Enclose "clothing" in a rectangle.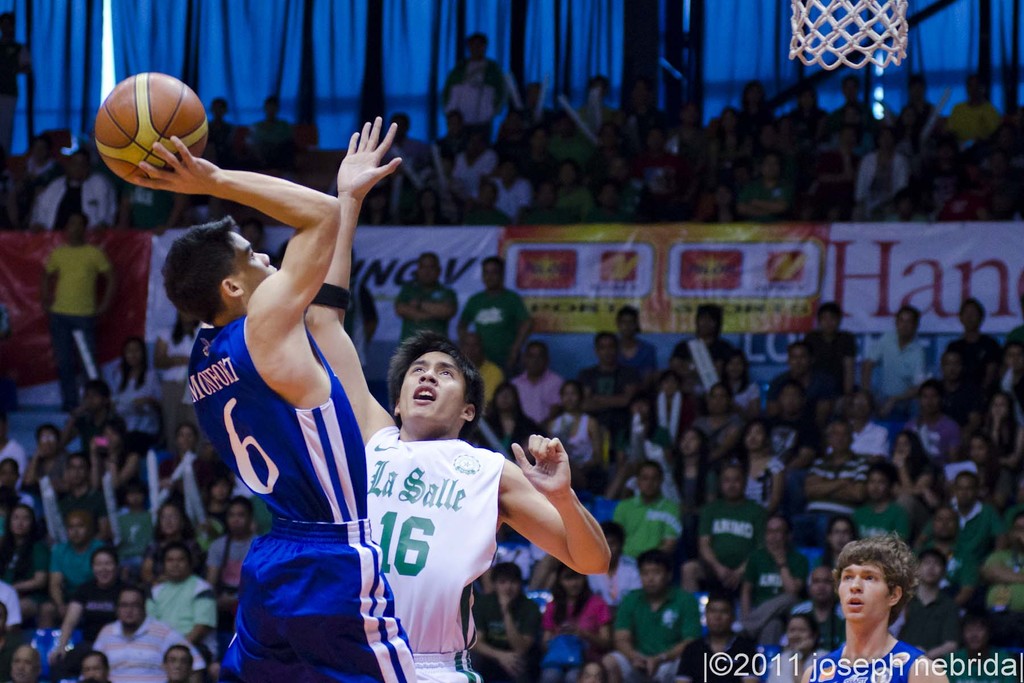
[x1=393, y1=281, x2=451, y2=340].
